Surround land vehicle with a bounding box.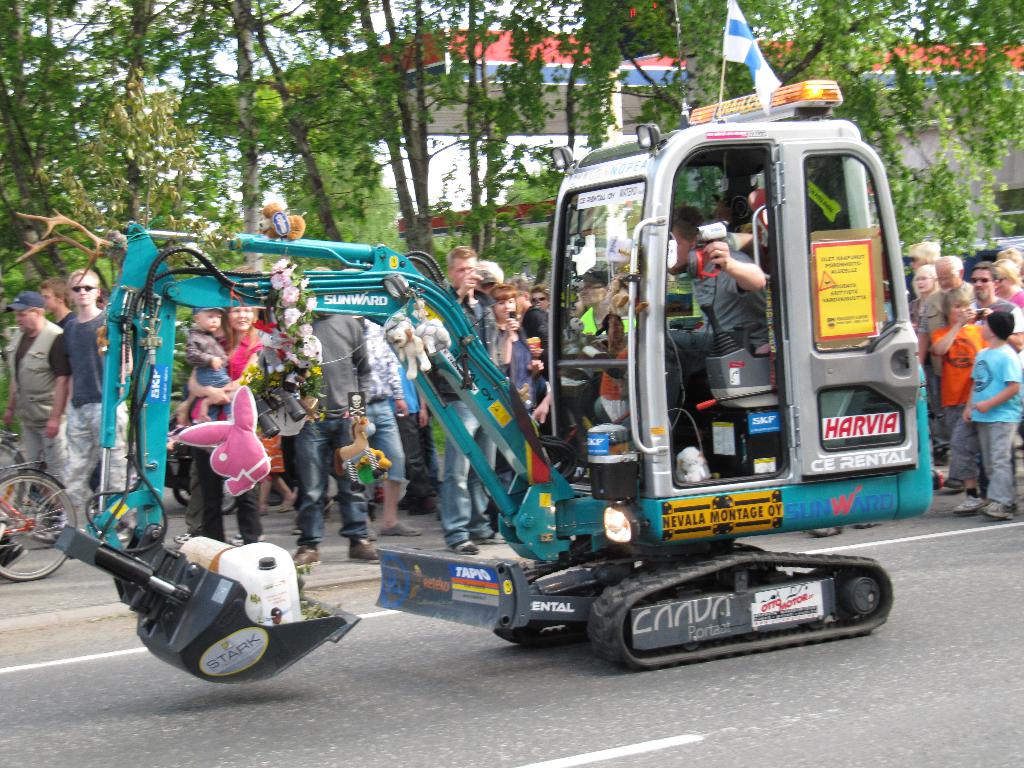
{"left": 0, "top": 433, "right": 39, "bottom": 509}.
